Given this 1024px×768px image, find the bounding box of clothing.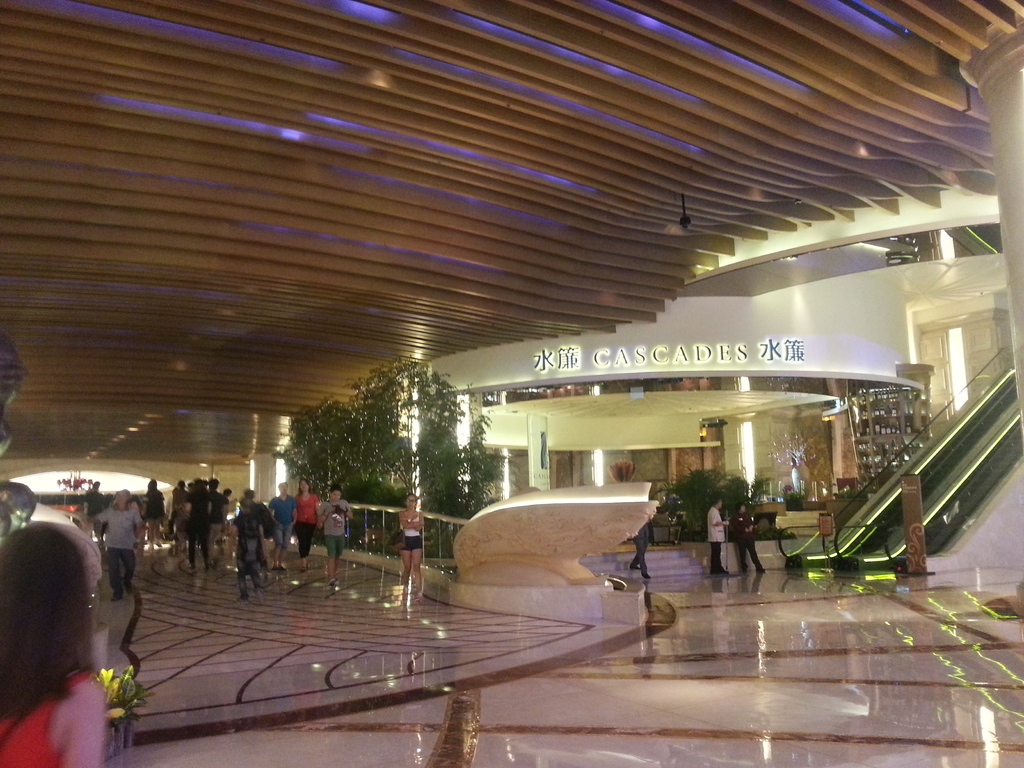
{"x1": 247, "y1": 497, "x2": 273, "y2": 536}.
